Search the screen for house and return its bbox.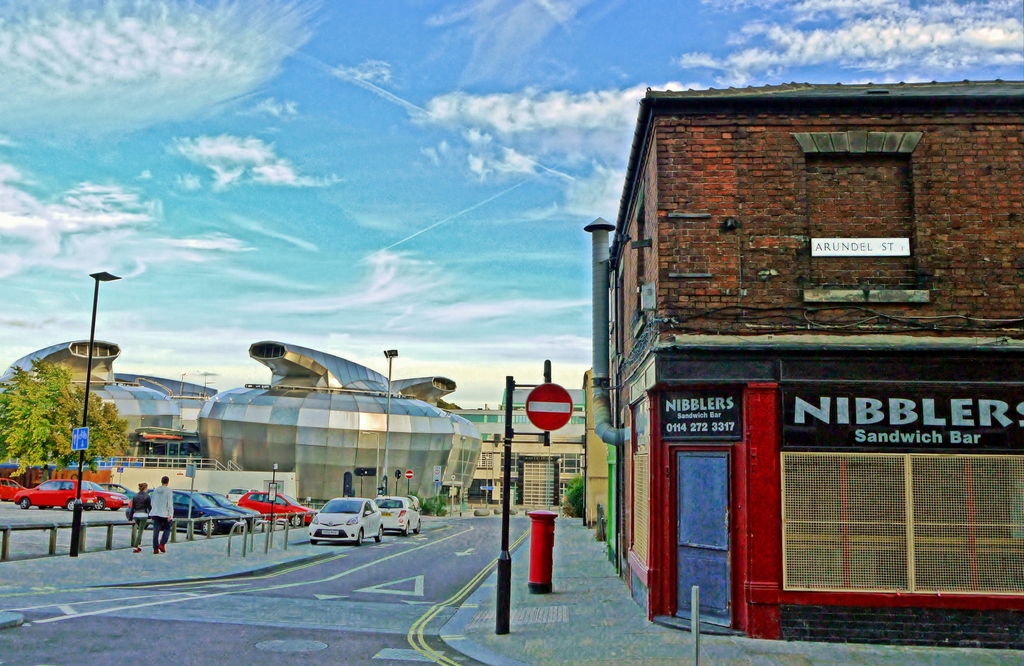
Found: (444, 385, 589, 521).
